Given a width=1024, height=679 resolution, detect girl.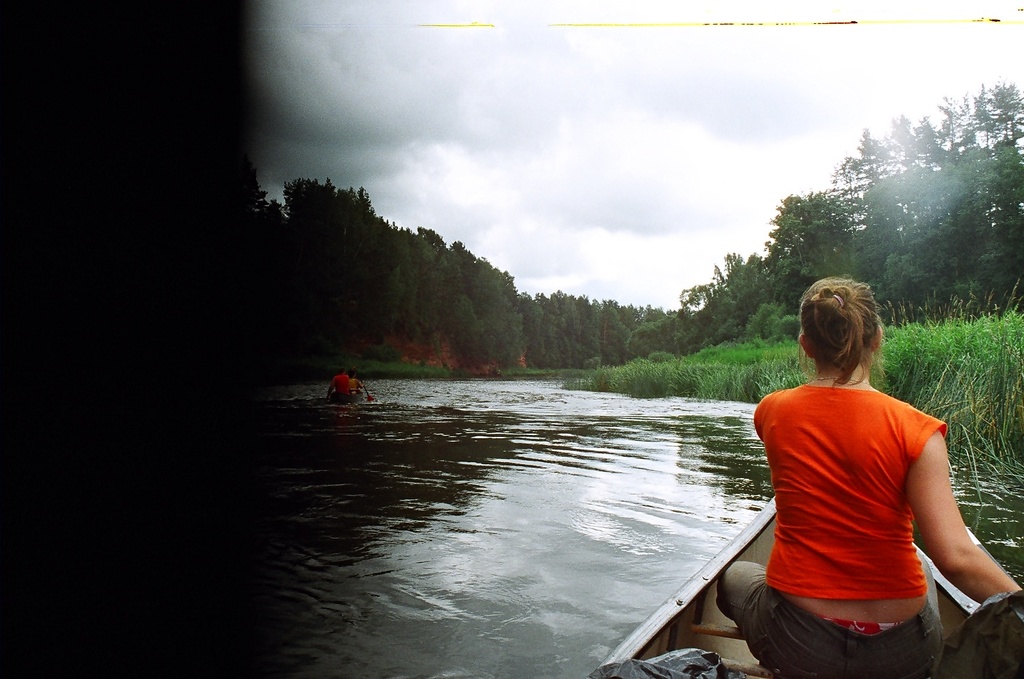
locate(349, 376, 361, 398).
